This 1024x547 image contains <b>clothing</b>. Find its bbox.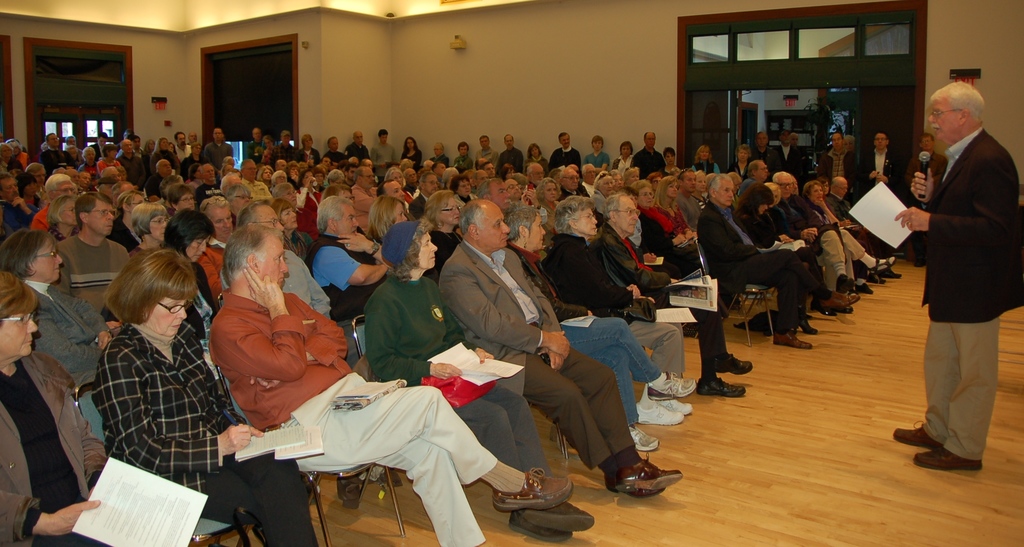
302, 231, 376, 327.
